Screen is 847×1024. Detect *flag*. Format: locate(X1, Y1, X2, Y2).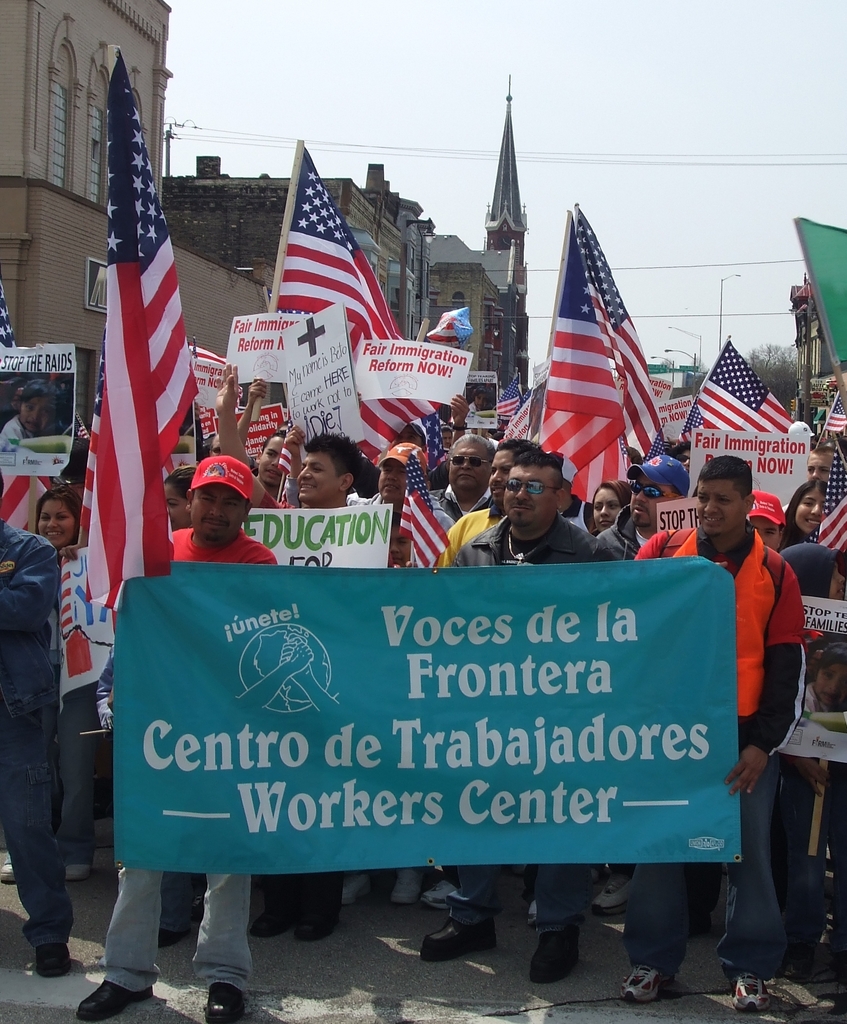
locate(504, 358, 537, 425).
